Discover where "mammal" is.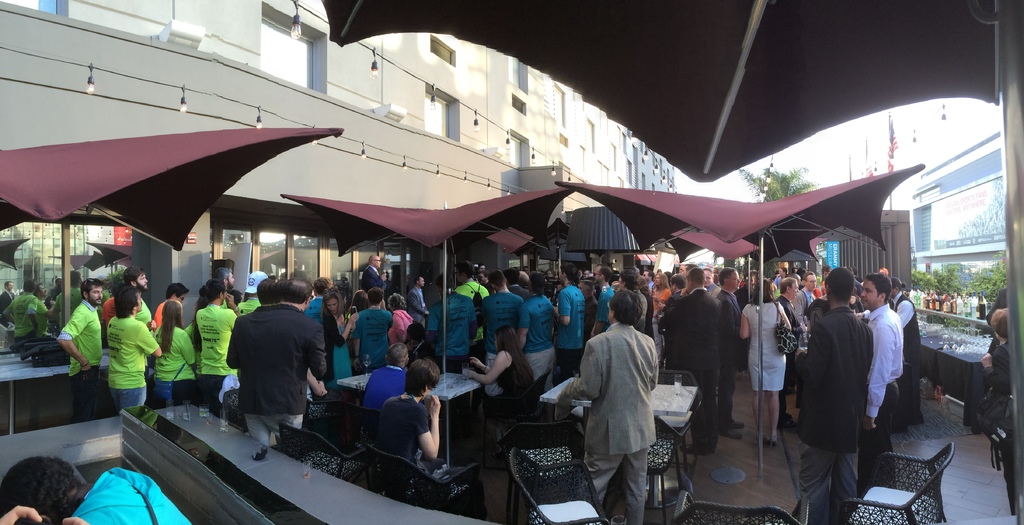
Discovered at l=820, t=263, r=835, b=278.
